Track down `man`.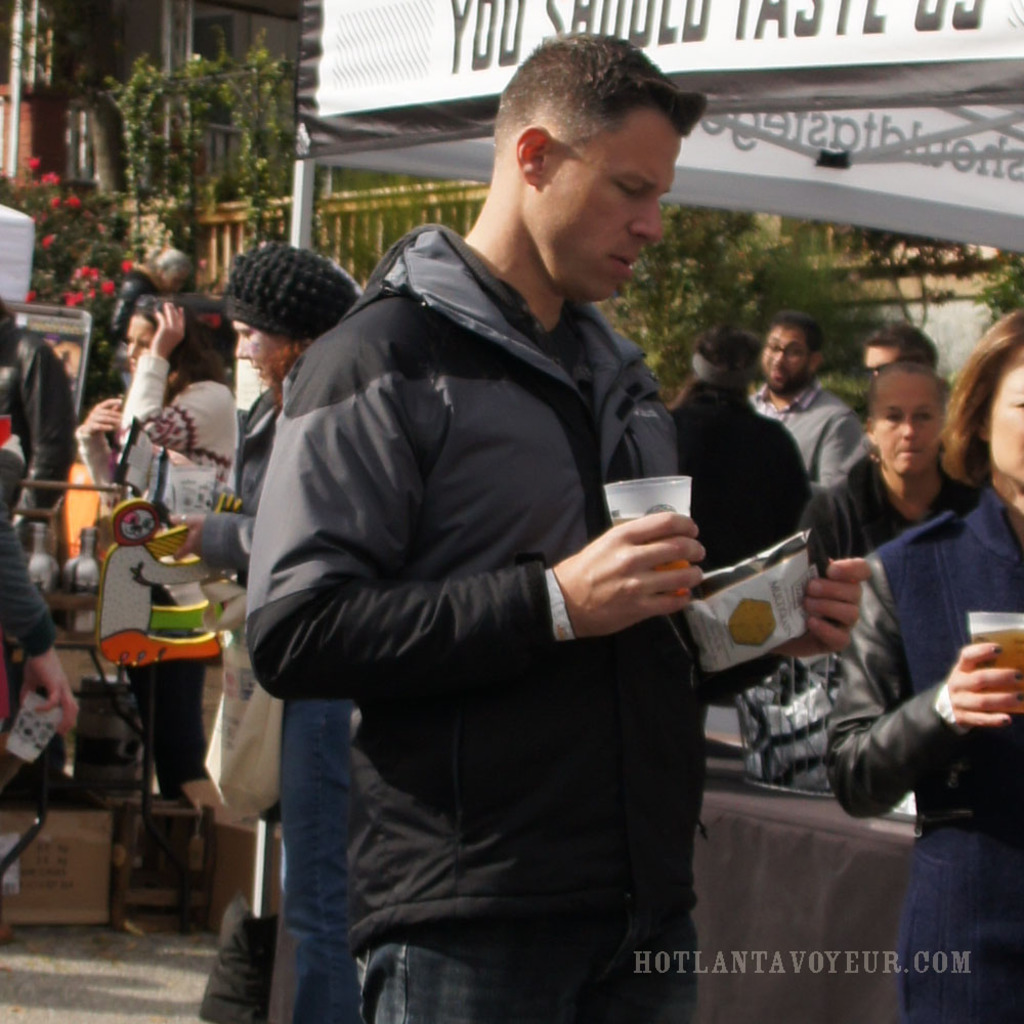
Tracked to bbox(742, 315, 867, 493).
